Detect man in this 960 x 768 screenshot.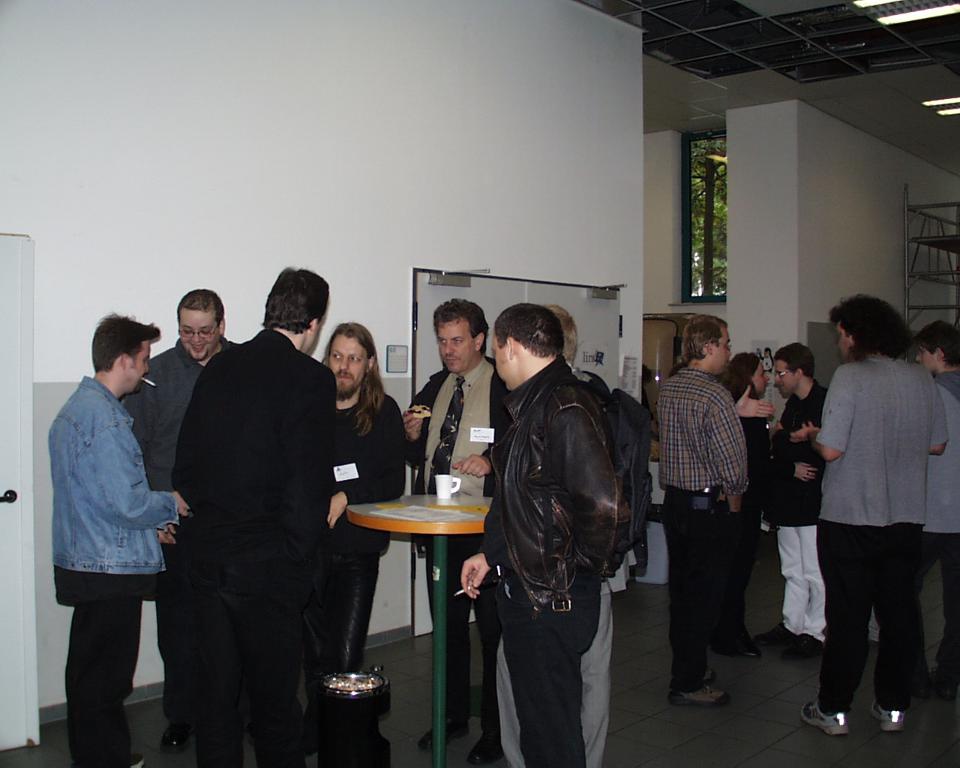
Detection: select_region(659, 312, 742, 711).
